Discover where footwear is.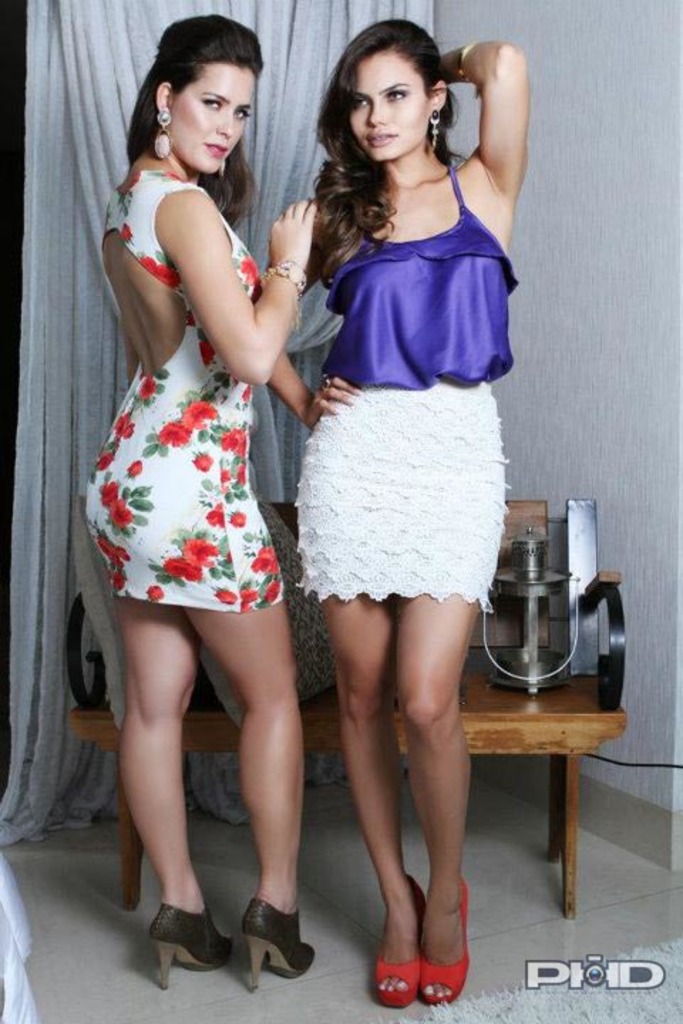
Discovered at locate(144, 903, 225, 997).
